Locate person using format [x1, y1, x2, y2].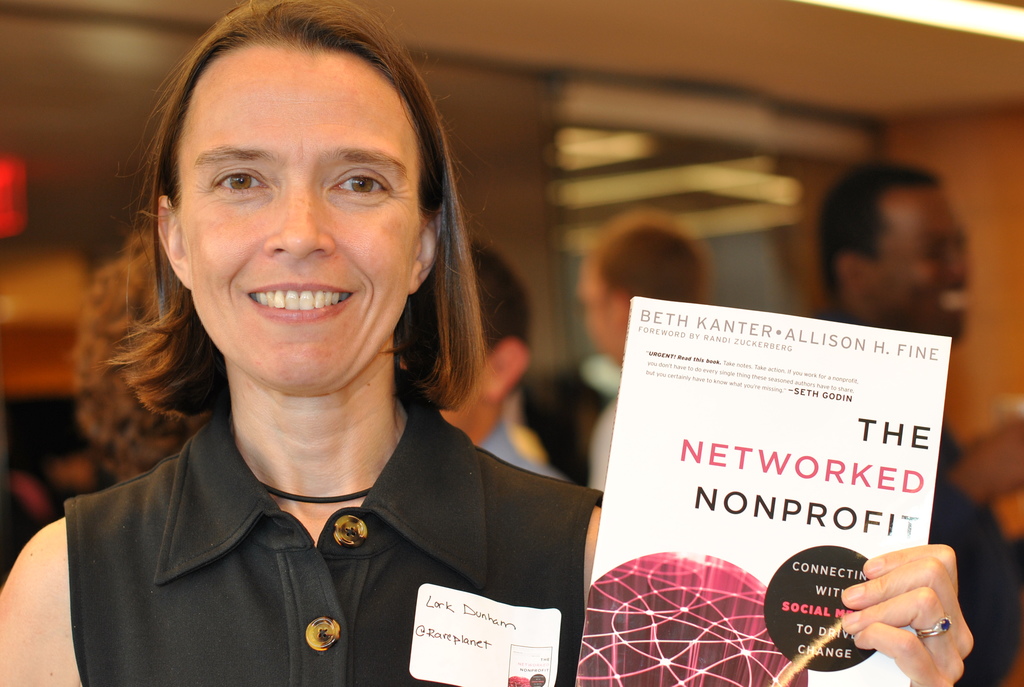
[0, 0, 977, 686].
